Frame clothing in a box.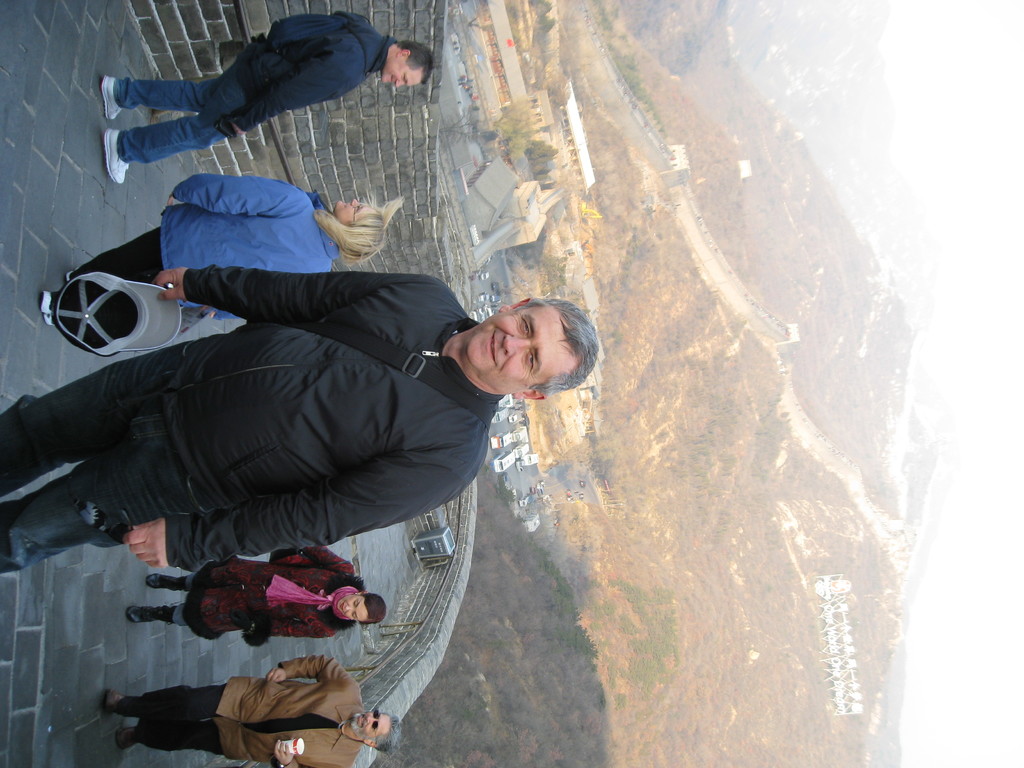
<bbox>170, 544, 355, 639</bbox>.
